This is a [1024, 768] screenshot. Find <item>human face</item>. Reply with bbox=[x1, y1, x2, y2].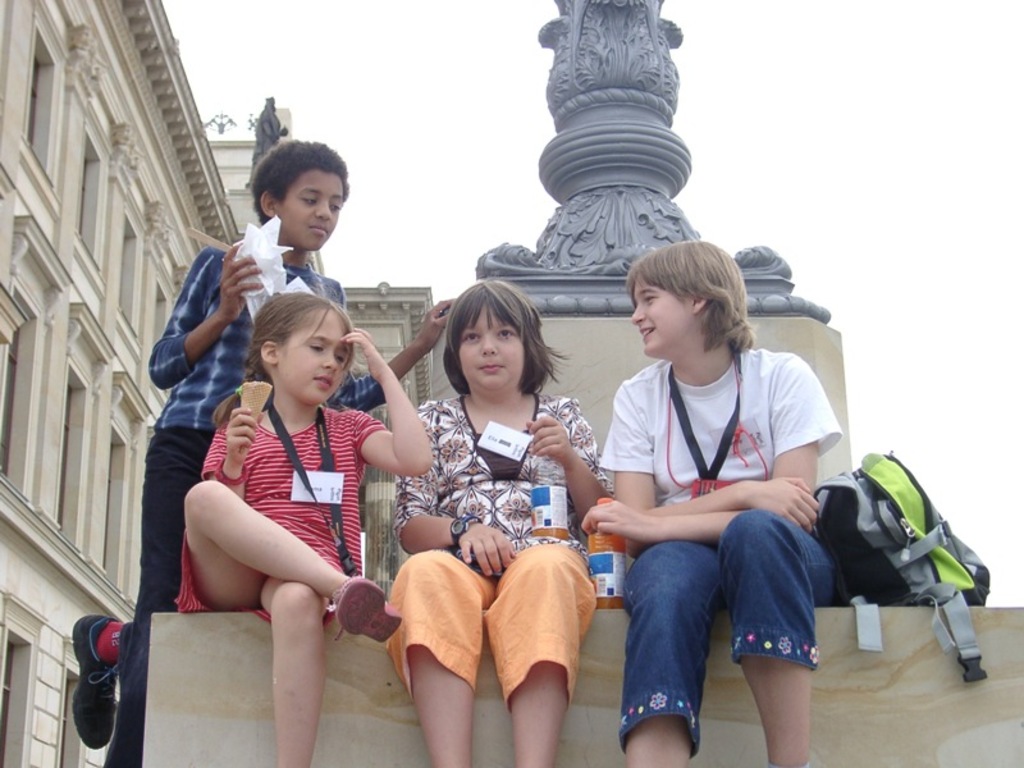
bbox=[278, 169, 344, 247].
